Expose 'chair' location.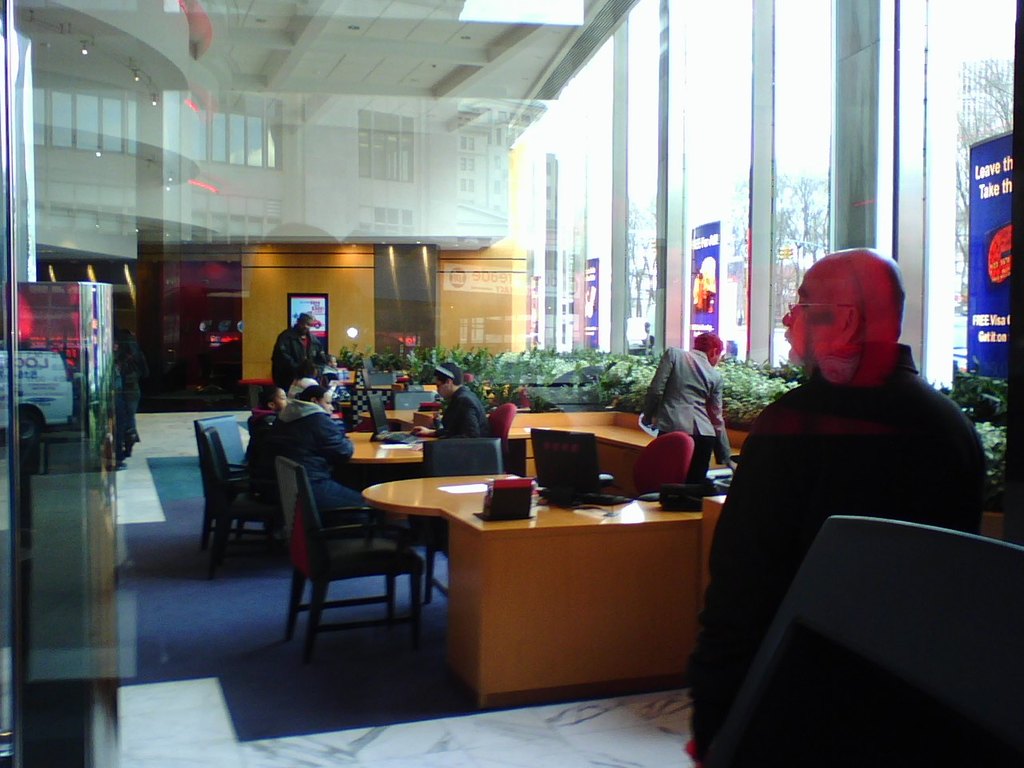
Exposed at {"left": 187, "top": 413, "right": 274, "bottom": 559}.
